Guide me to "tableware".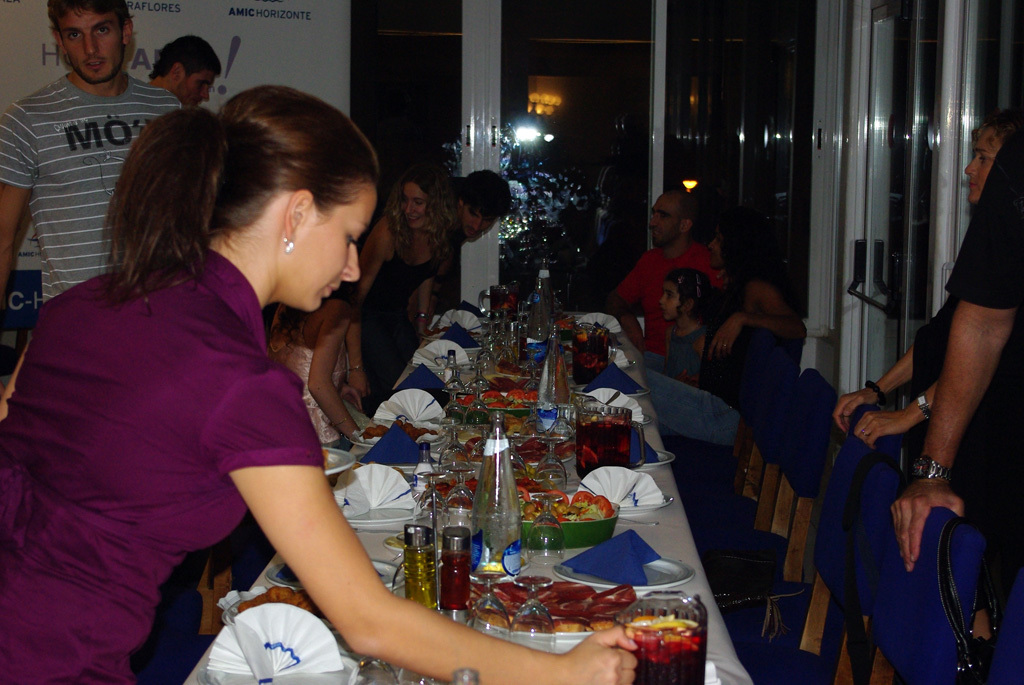
Guidance: pyautogui.locateOnScreen(444, 368, 467, 393).
